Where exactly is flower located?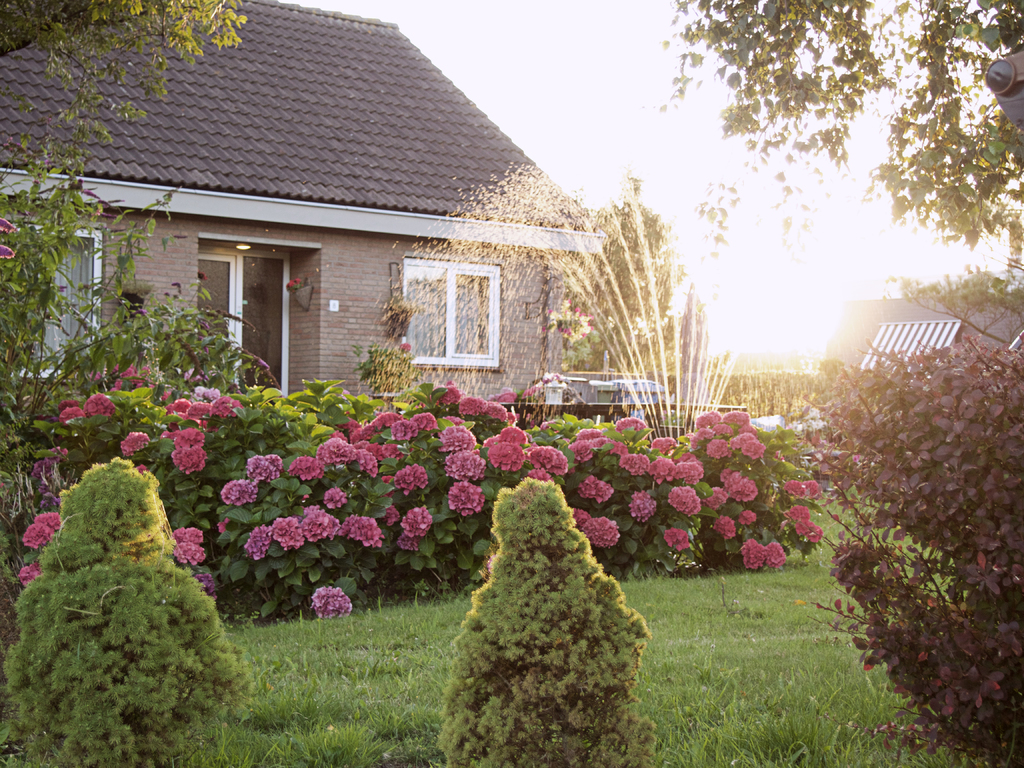
Its bounding box is locate(193, 572, 215, 602).
